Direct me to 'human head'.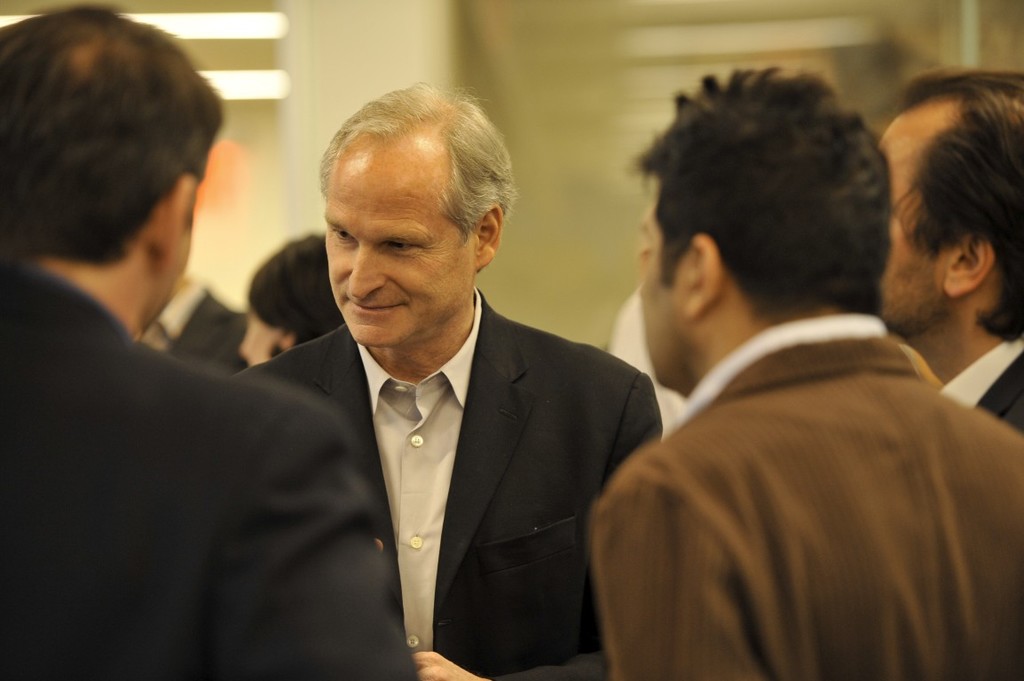
Direction: bbox=[230, 228, 344, 365].
